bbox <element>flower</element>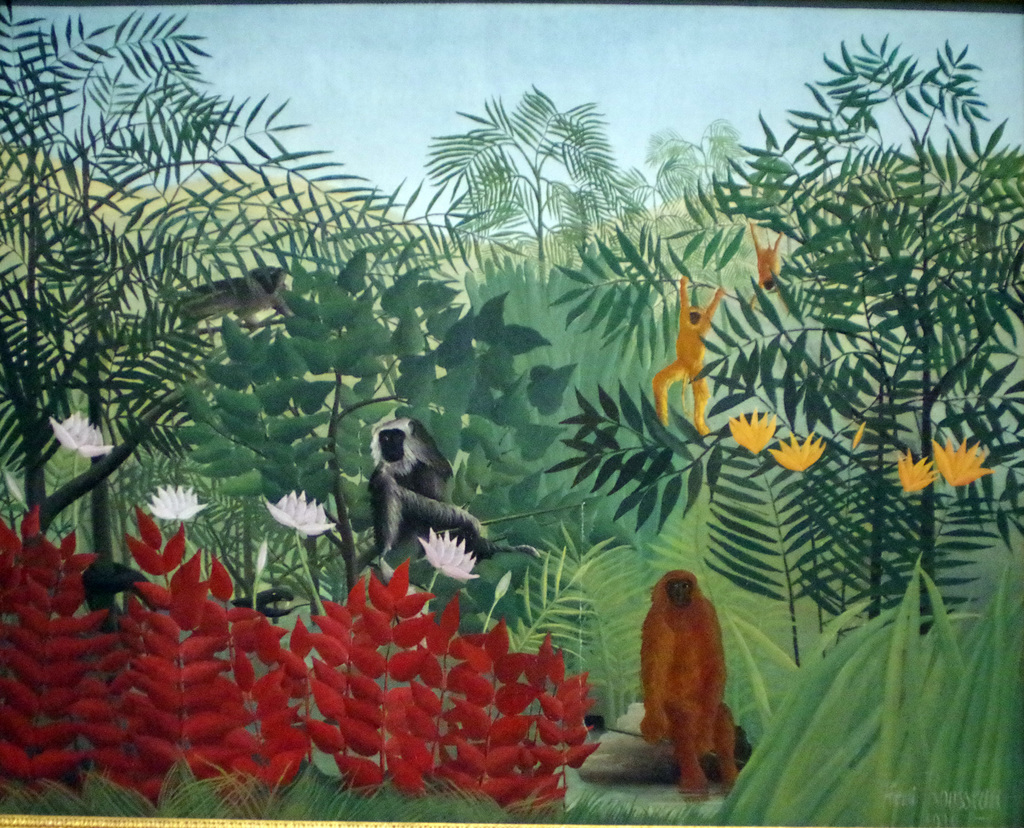
[147, 485, 209, 526]
